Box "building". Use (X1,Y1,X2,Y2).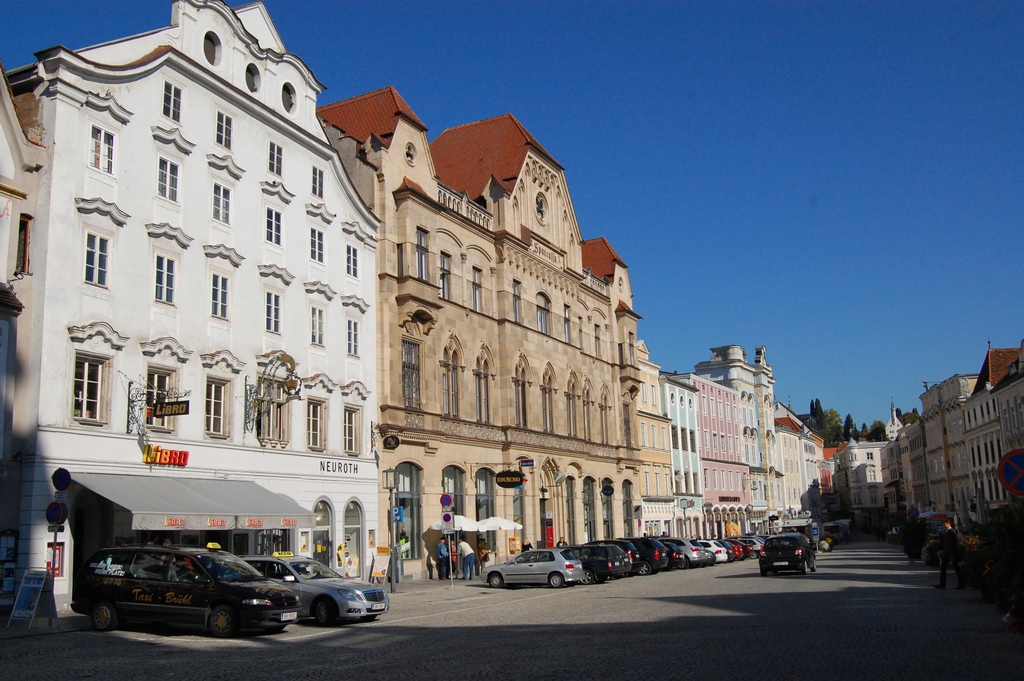
(888,413,926,531).
